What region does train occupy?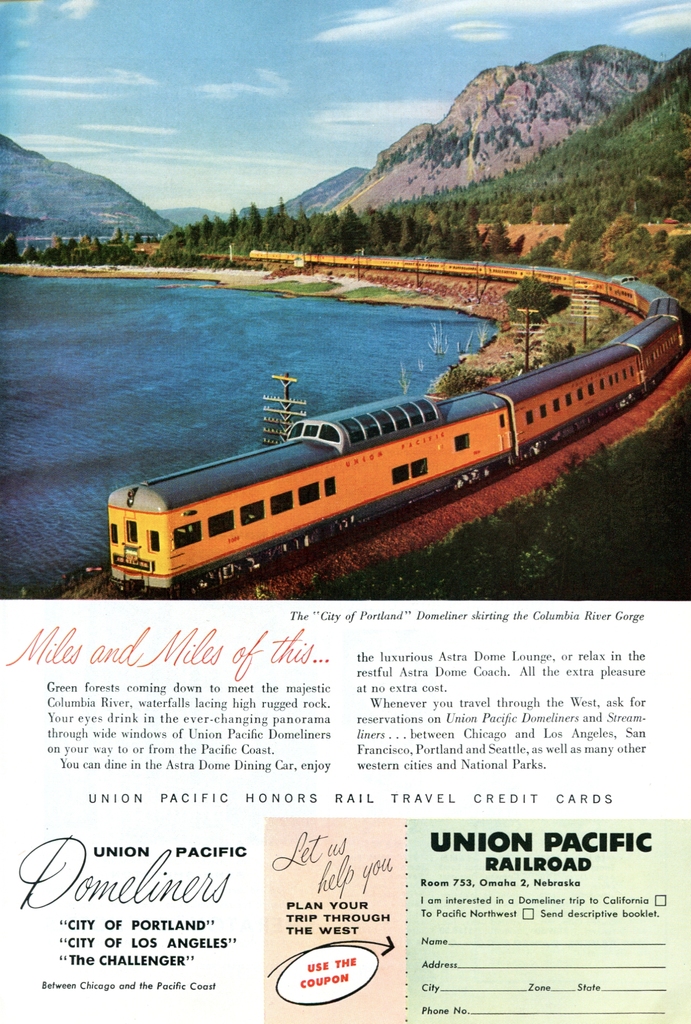
(111,247,688,597).
